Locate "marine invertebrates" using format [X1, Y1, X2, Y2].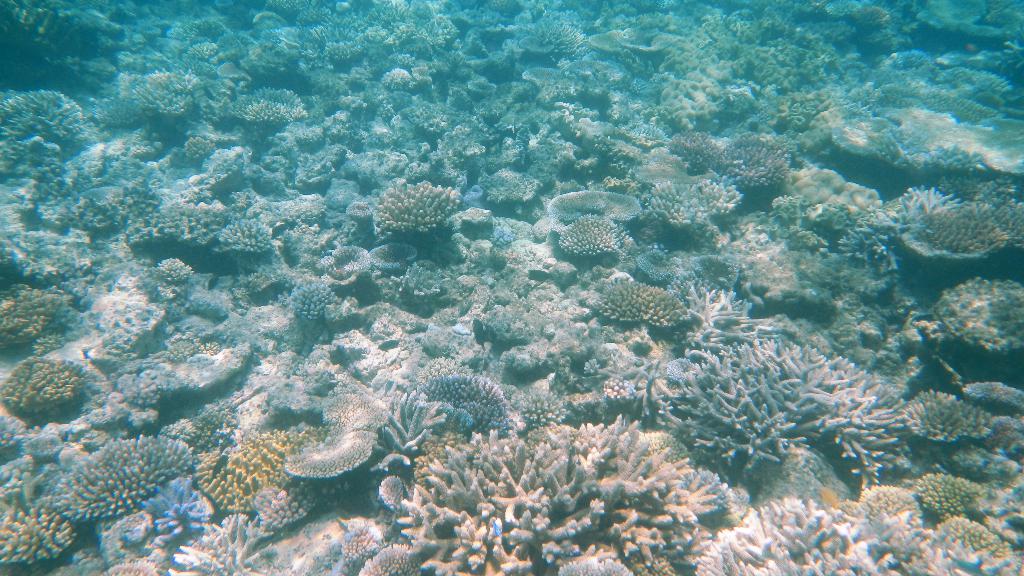
[285, 120, 334, 152].
